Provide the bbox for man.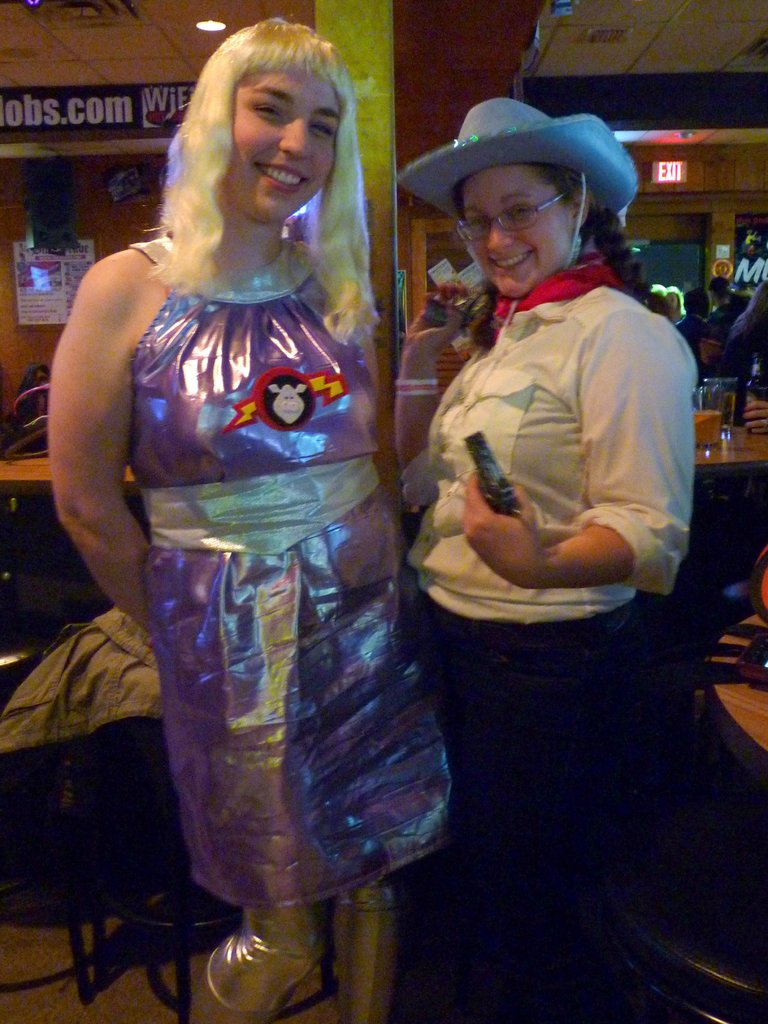
{"left": 741, "top": 226, "right": 765, "bottom": 280}.
